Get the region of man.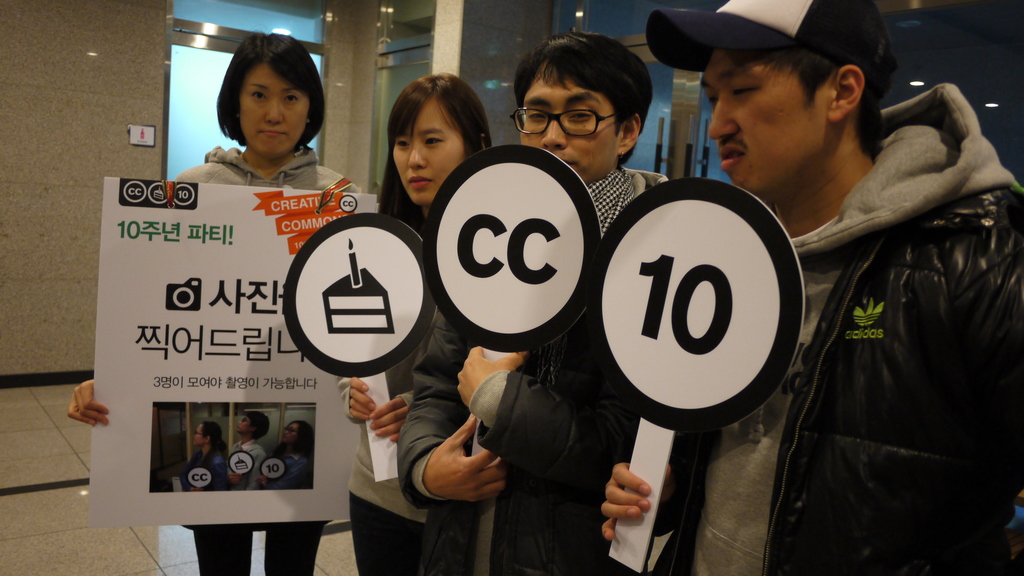
599 0 1023 575.
